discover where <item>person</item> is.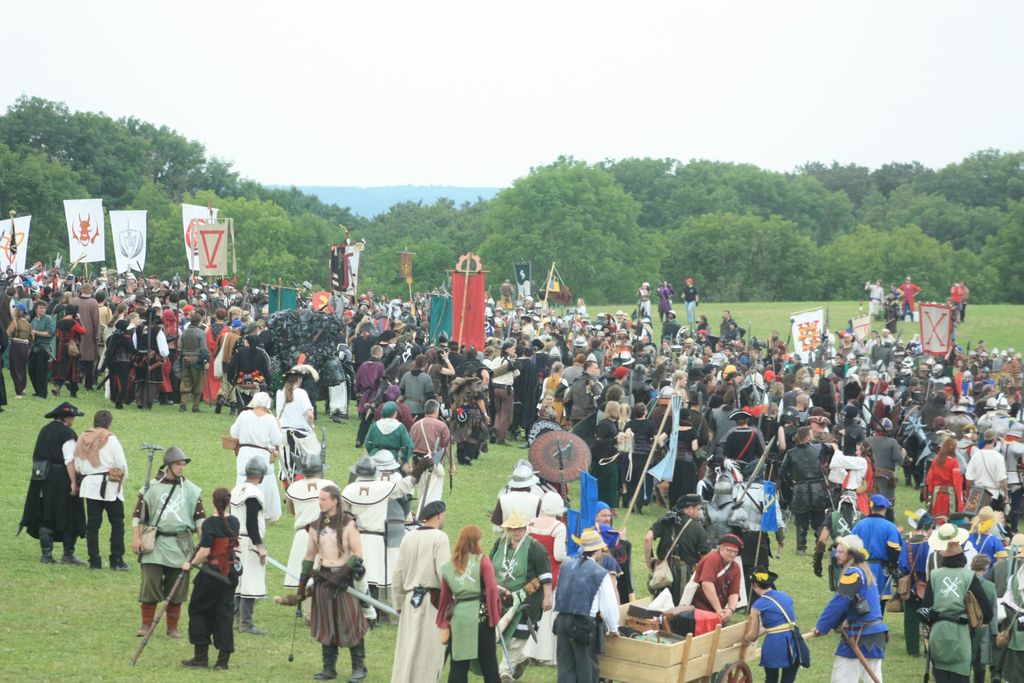
Discovered at (226,456,265,633).
